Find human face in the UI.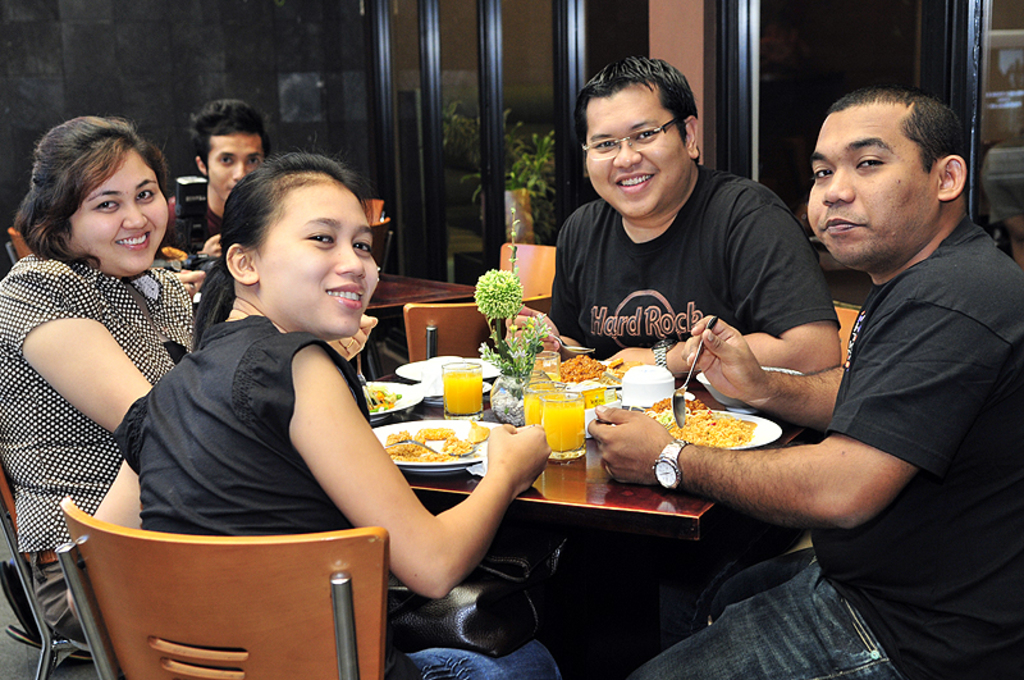
UI element at <region>198, 128, 261, 202</region>.
